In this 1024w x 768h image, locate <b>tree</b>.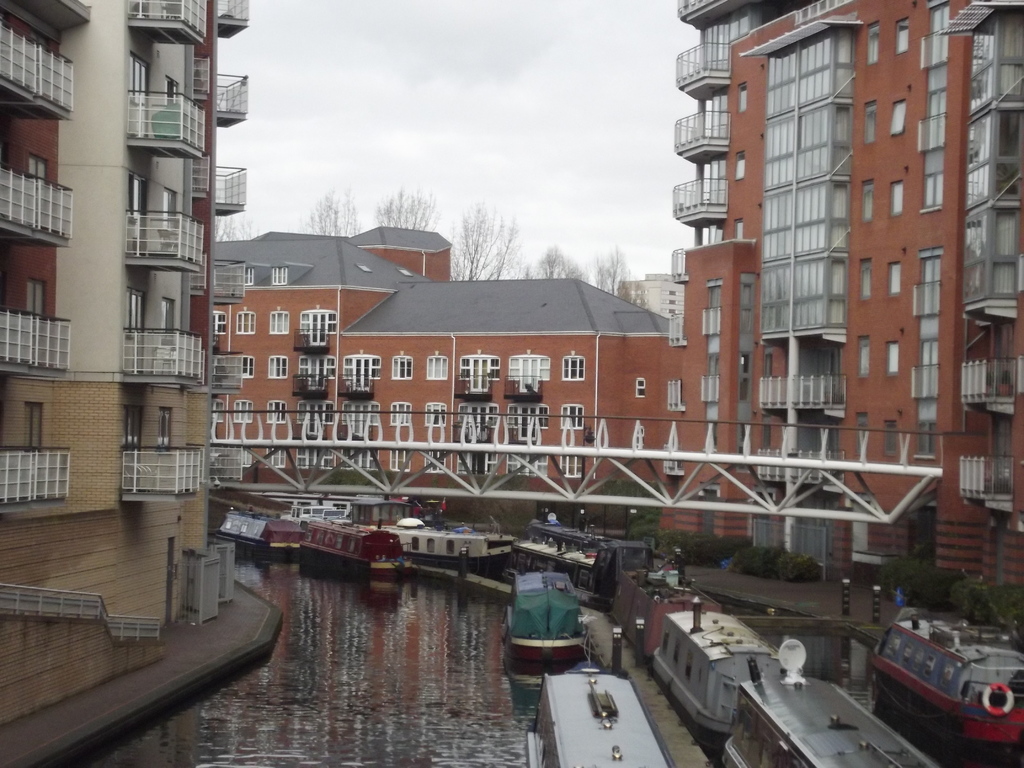
Bounding box: [x1=442, y1=196, x2=520, y2=277].
